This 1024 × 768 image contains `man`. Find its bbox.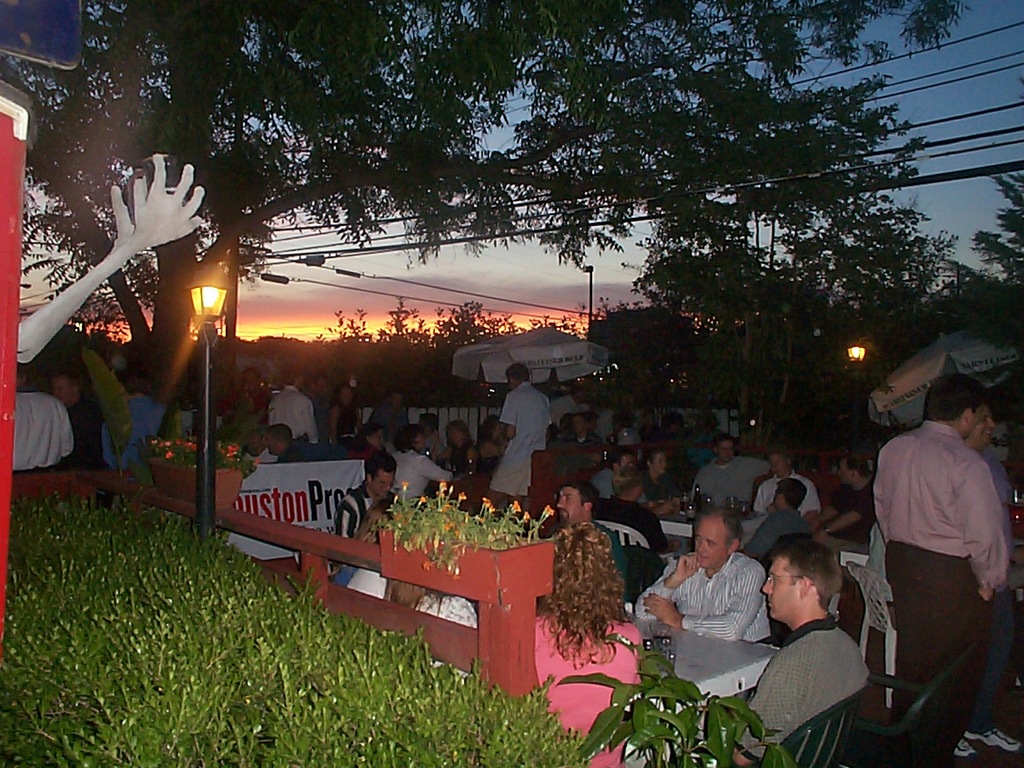
[left=482, top=371, right=558, bottom=516].
